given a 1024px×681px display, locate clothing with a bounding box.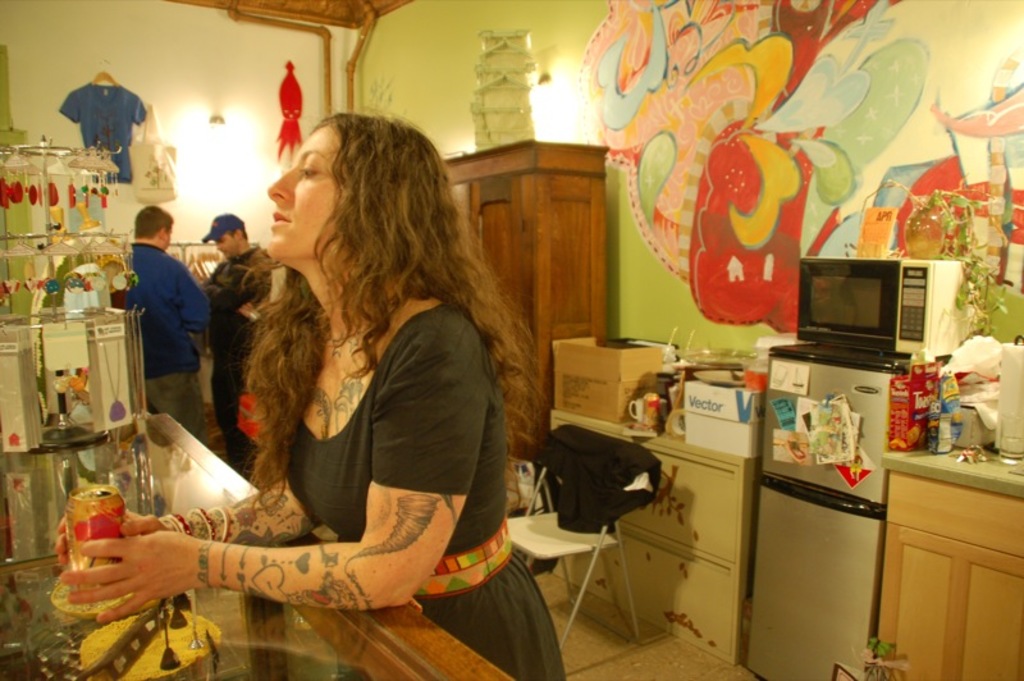
Located: x1=52, y1=74, x2=152, y2=188.
